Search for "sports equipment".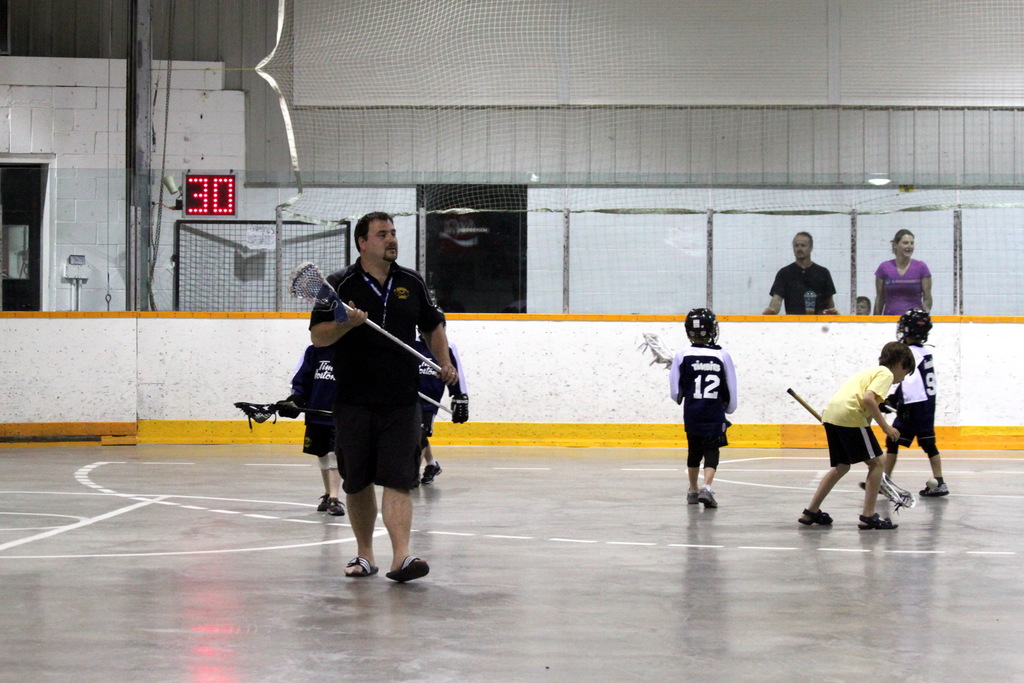
Found at <bbox>791, 392, 913, 516</bbox>.
